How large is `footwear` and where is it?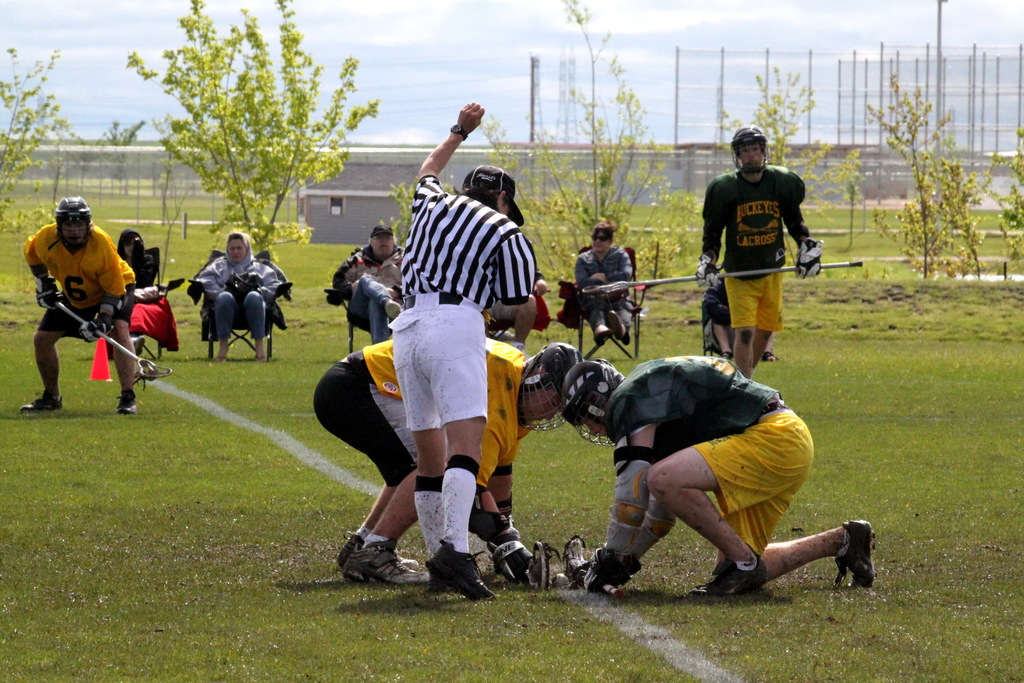
Bounding box: l=835, t=522, r=877, b=588.
